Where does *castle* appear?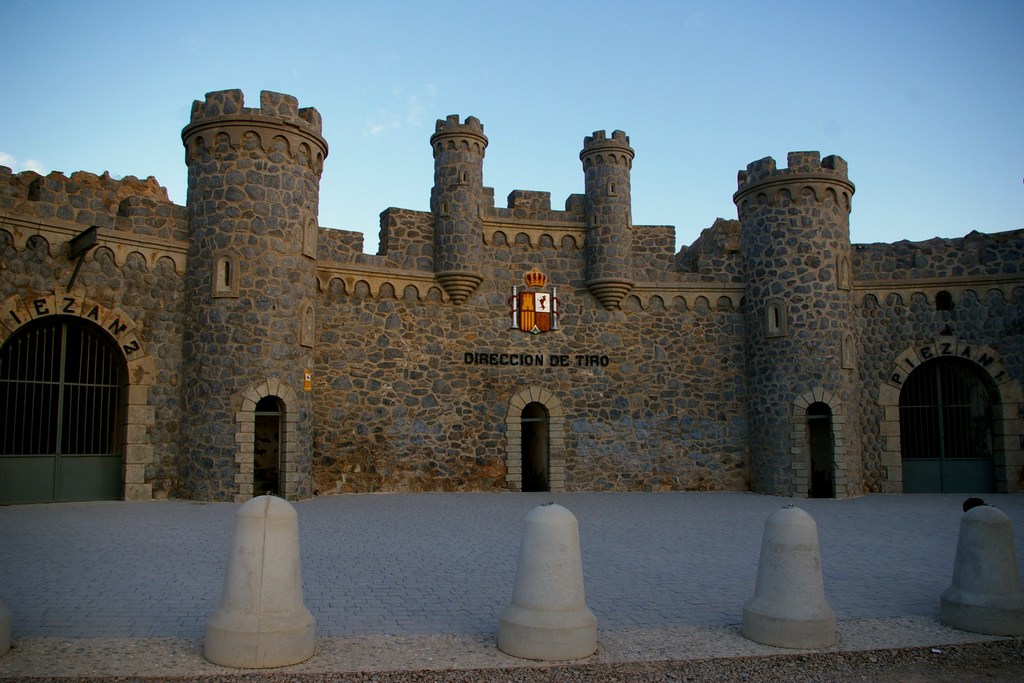
Appears at left=0, top=88, right=1023, bottom=682.
